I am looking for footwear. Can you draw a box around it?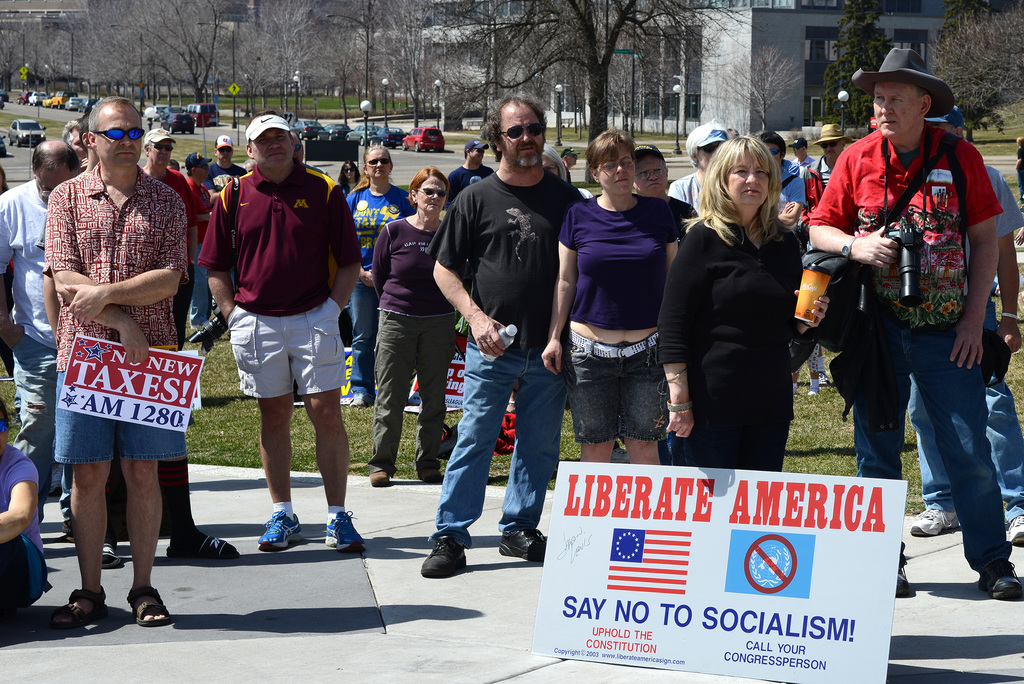
Sure, the bounding box is rect(909, 510, 964, 539).
